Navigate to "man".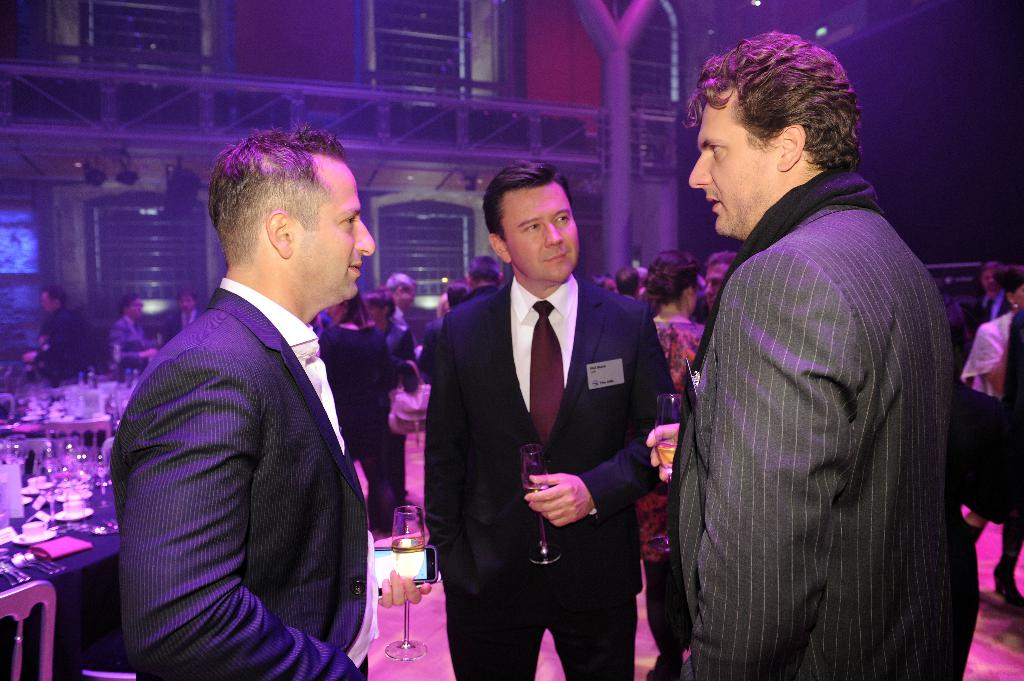
Navigation target: <region>416, 280, 468, 385</region>.
